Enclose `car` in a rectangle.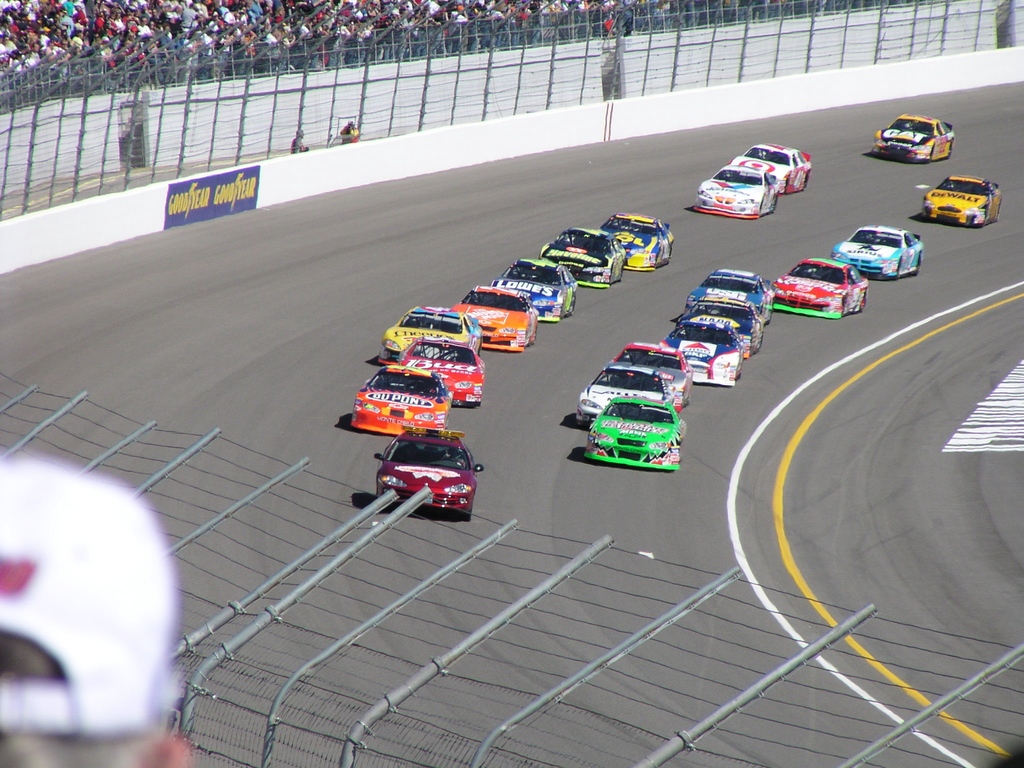
{"x1": 401, "y1": 331, "x2": 481, "y2": 405}.
